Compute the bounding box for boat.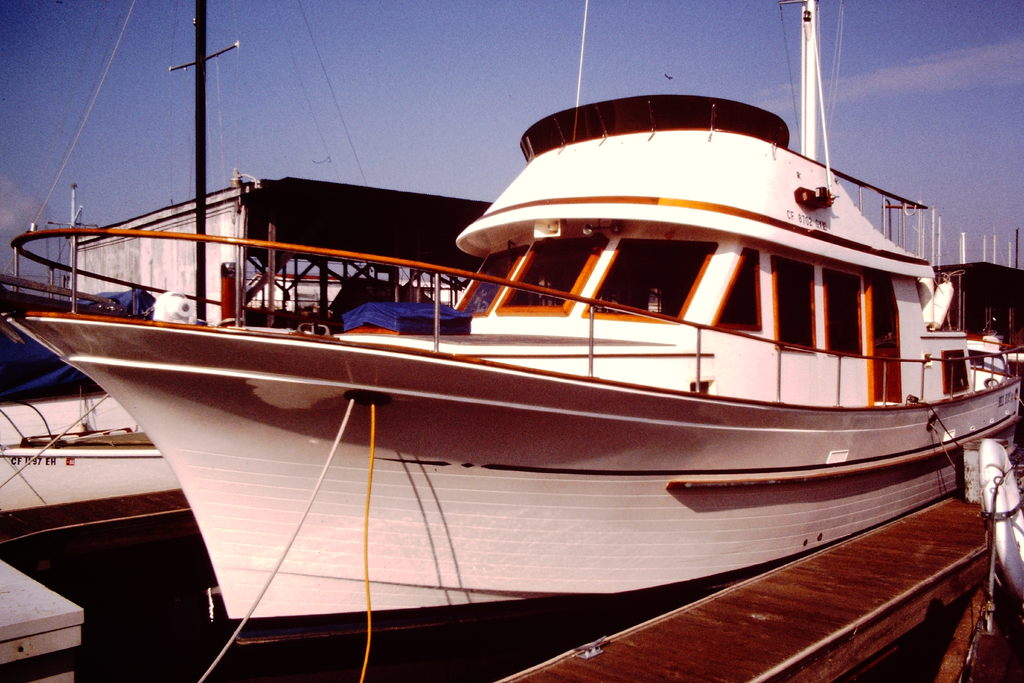
[x1=0, y1=390, x2=193, y2=545].
